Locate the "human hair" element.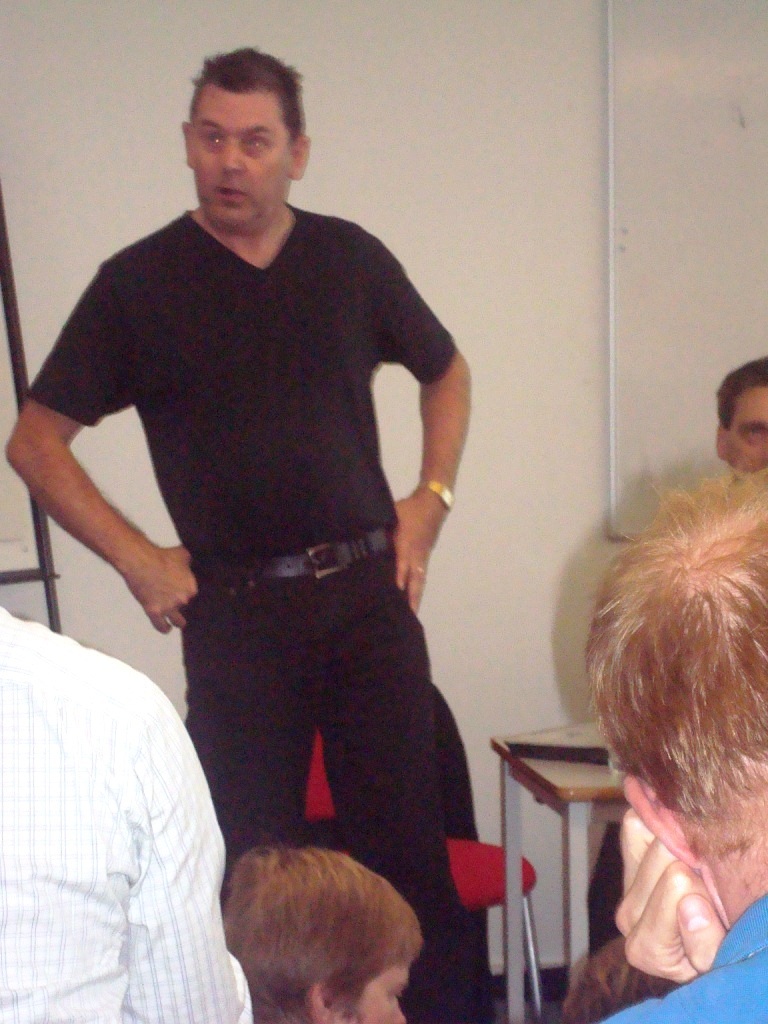
Element bbox: <region>184, 40, 306, 145</region>.
